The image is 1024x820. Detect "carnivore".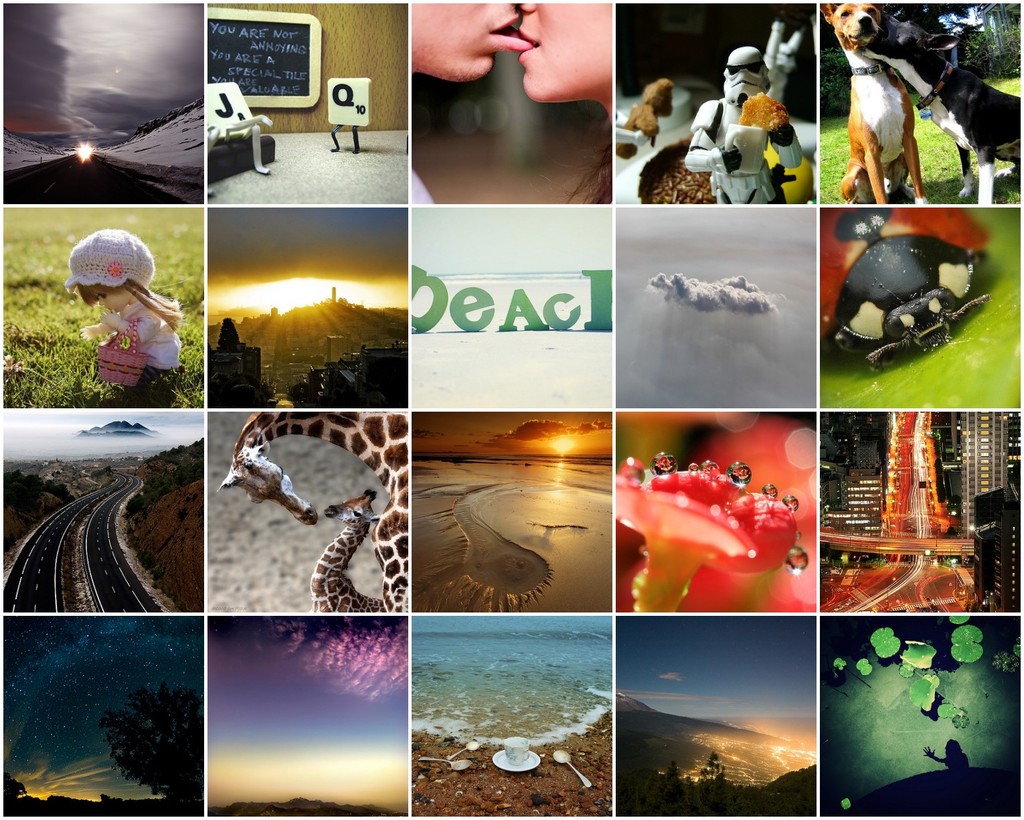
Detection: 915, 738, 973, 776.
